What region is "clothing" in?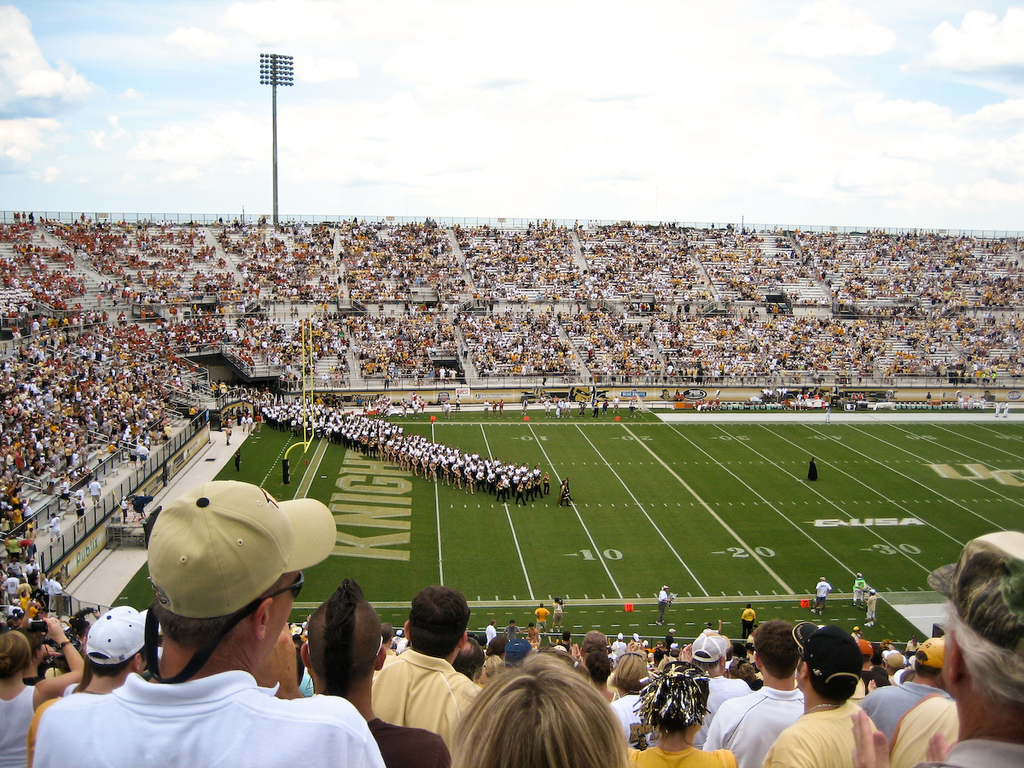
741:608:757:638.
